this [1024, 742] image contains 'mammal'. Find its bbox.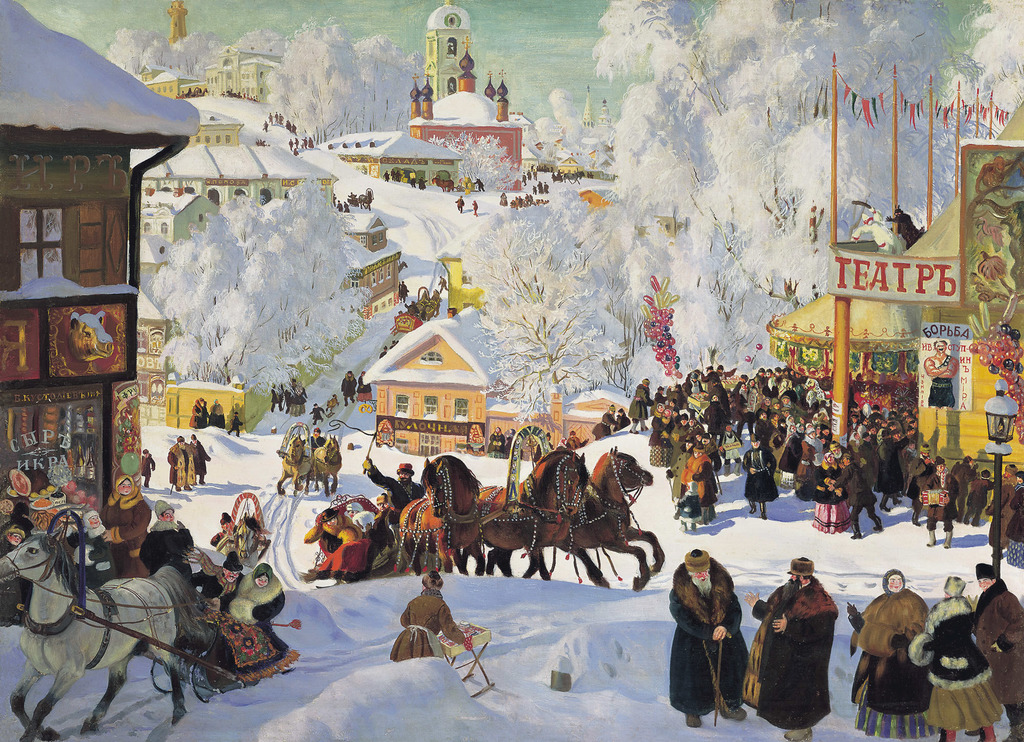
(917,336,957,402).
